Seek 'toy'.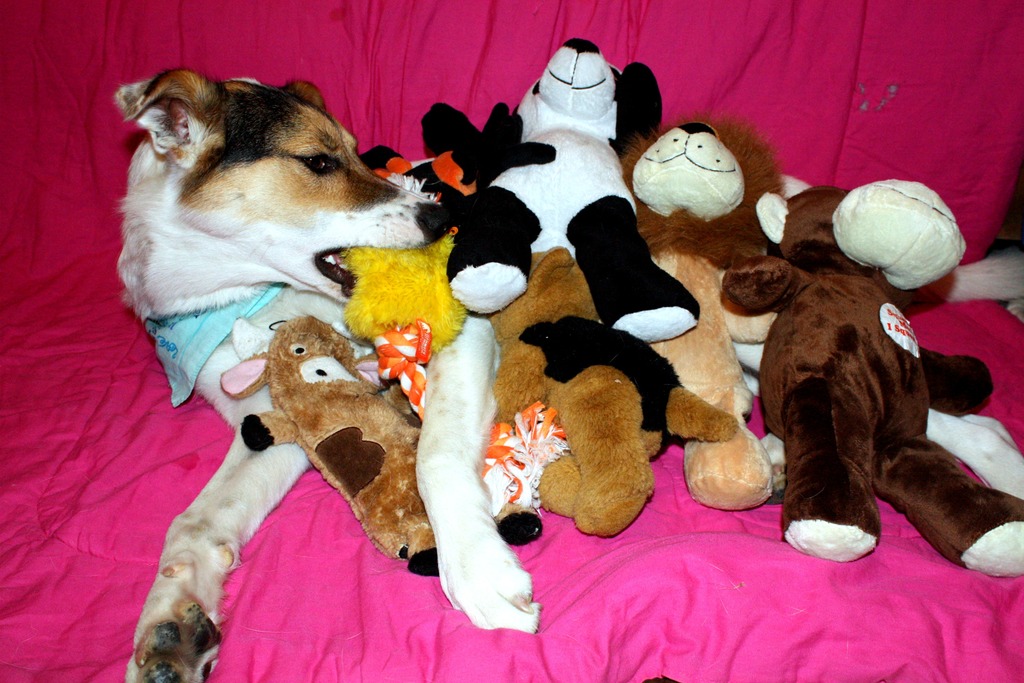
bbox=[429, 36, 714, 340].
